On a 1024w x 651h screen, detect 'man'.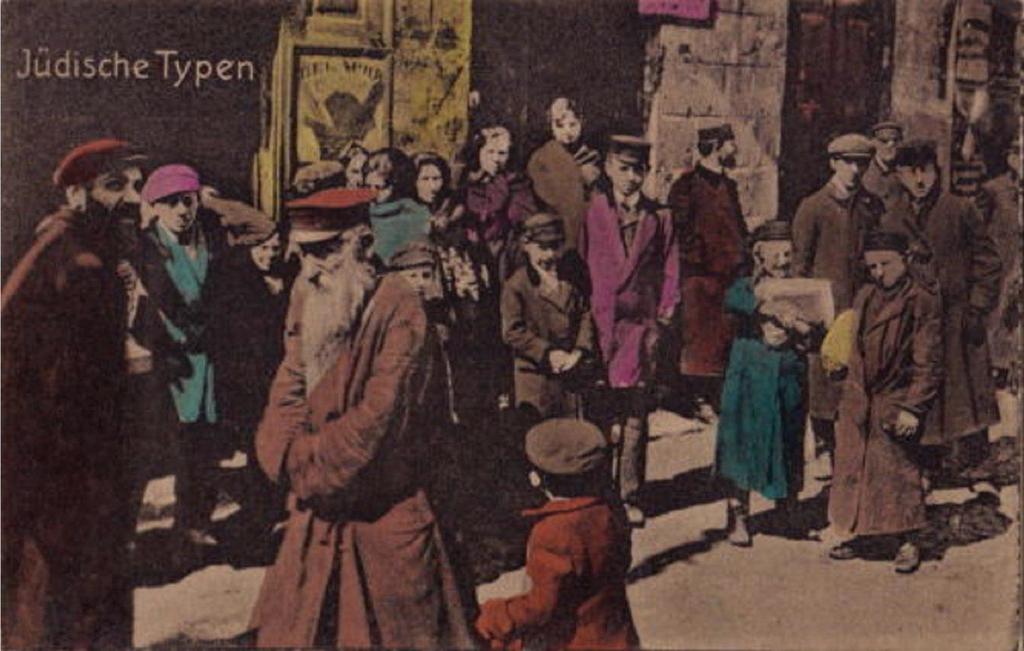
Rect(883, 138, 1002, 530).
